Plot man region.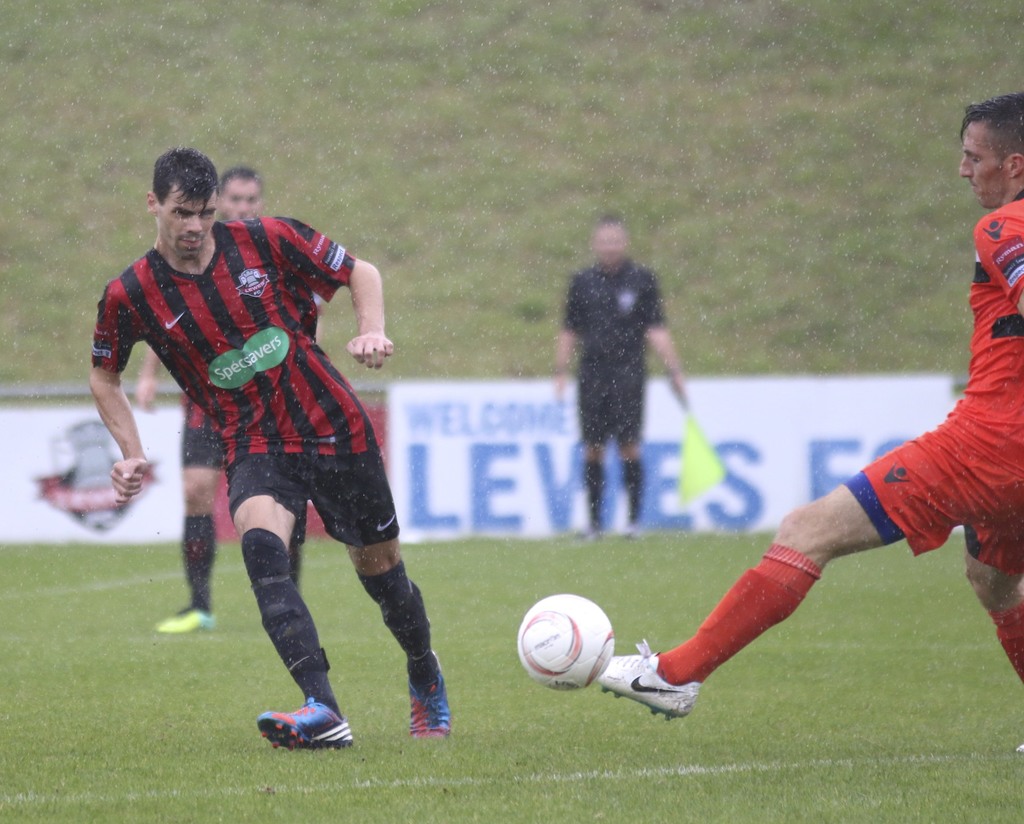
Plotted at pyautogui.locateOnScreen(130, 161, 326, 634).
